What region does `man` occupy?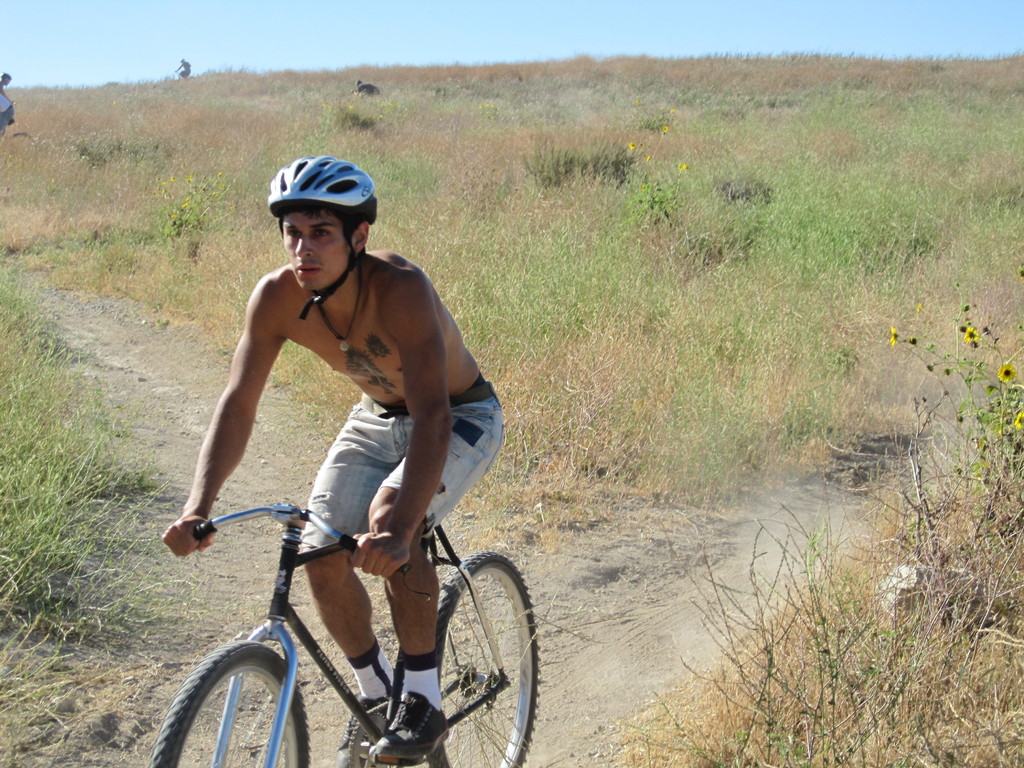
bbox=[160, 177, 514, 676].
